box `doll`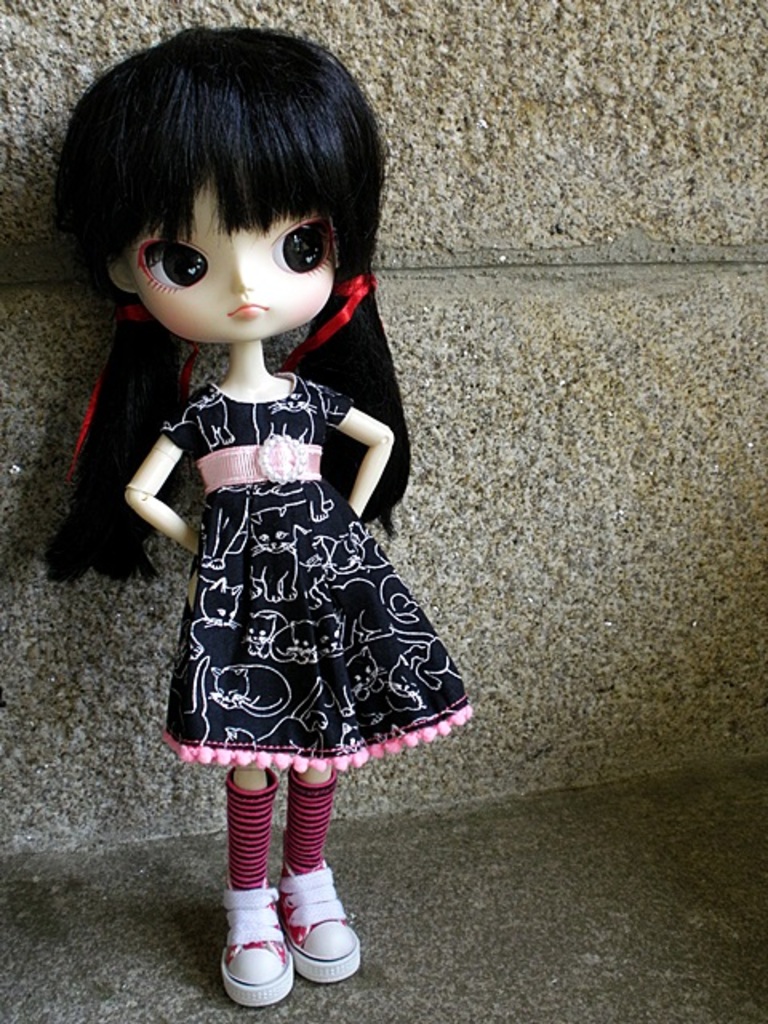
bbox(48, 26, 462, 982)
